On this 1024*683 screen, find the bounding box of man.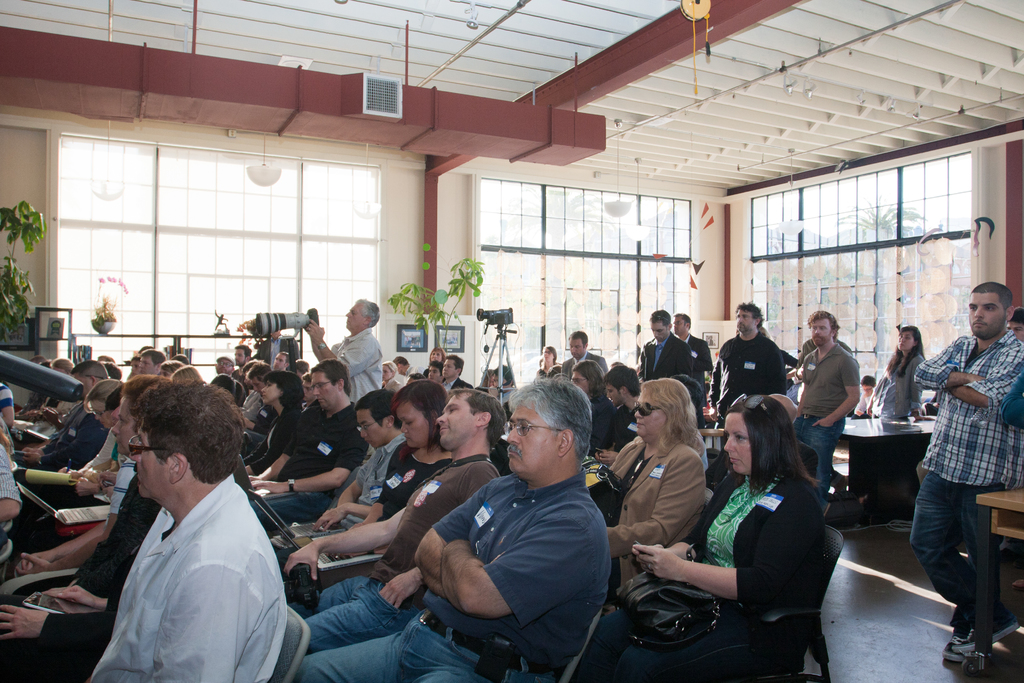
Bounding box: select_region(268, 352, 292, 375).
